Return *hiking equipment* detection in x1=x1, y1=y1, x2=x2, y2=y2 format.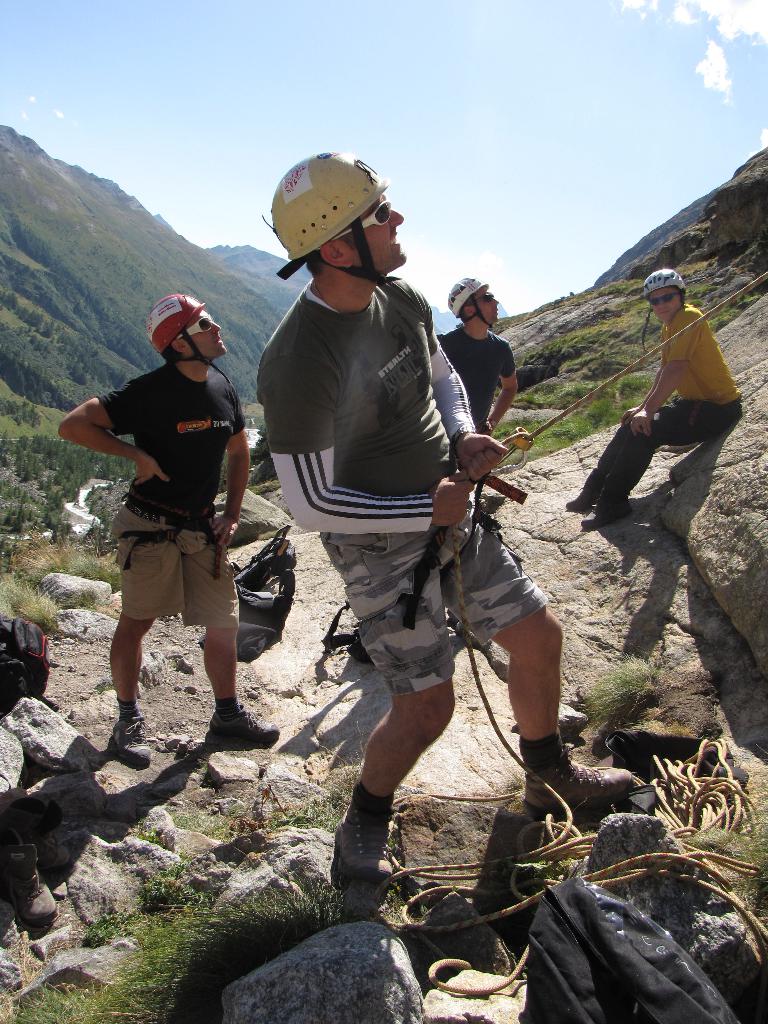
x1=117, y1=497, x2=228, y2=573.
